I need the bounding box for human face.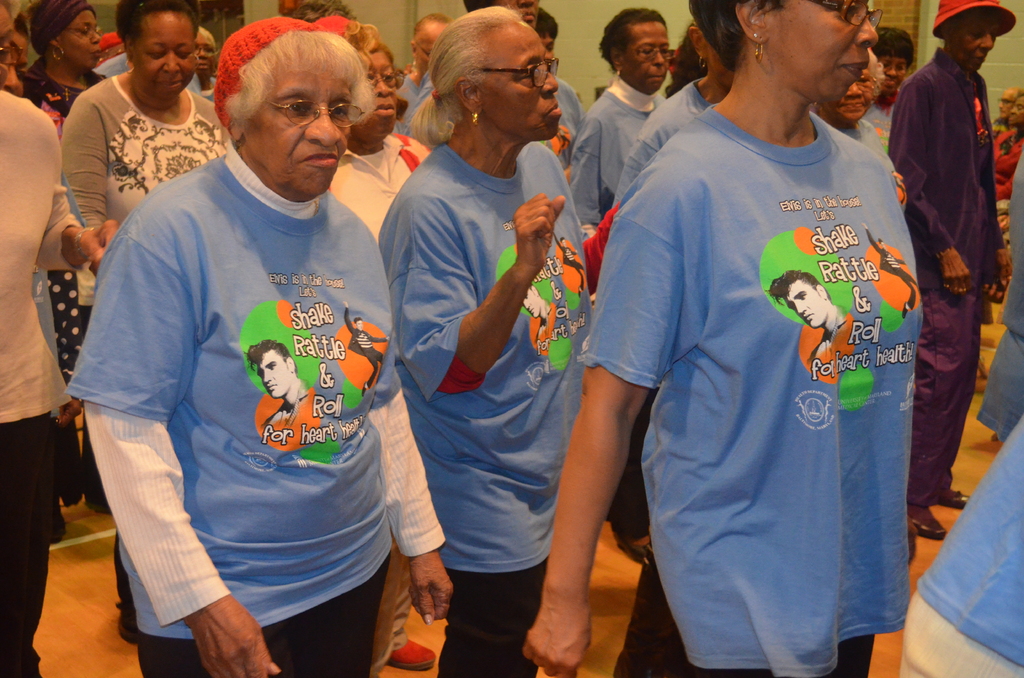
Here it is: x1=131 y1=13 x2=198 y2=97.
